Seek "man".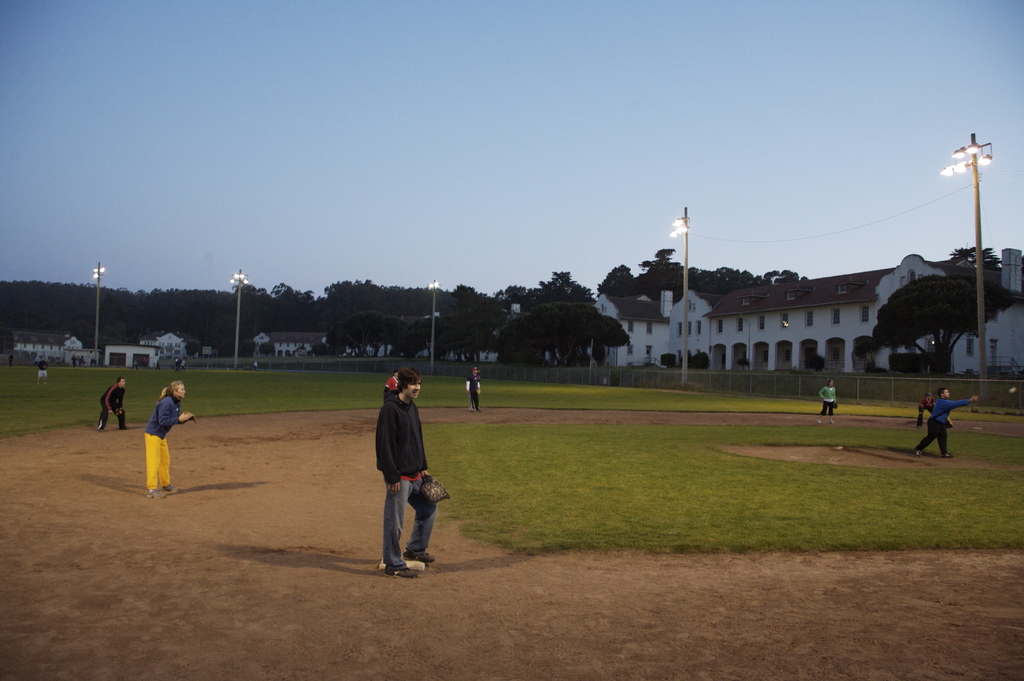
913:397:934:429.
